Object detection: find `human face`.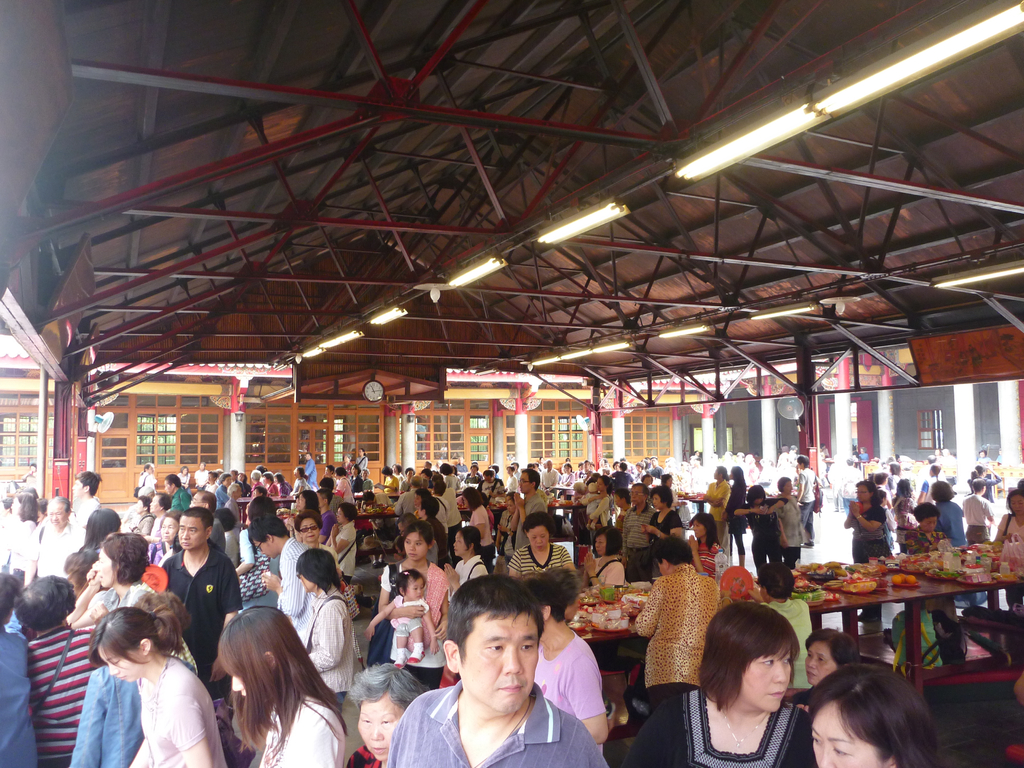
BBox(457, 611, 540, 716).
